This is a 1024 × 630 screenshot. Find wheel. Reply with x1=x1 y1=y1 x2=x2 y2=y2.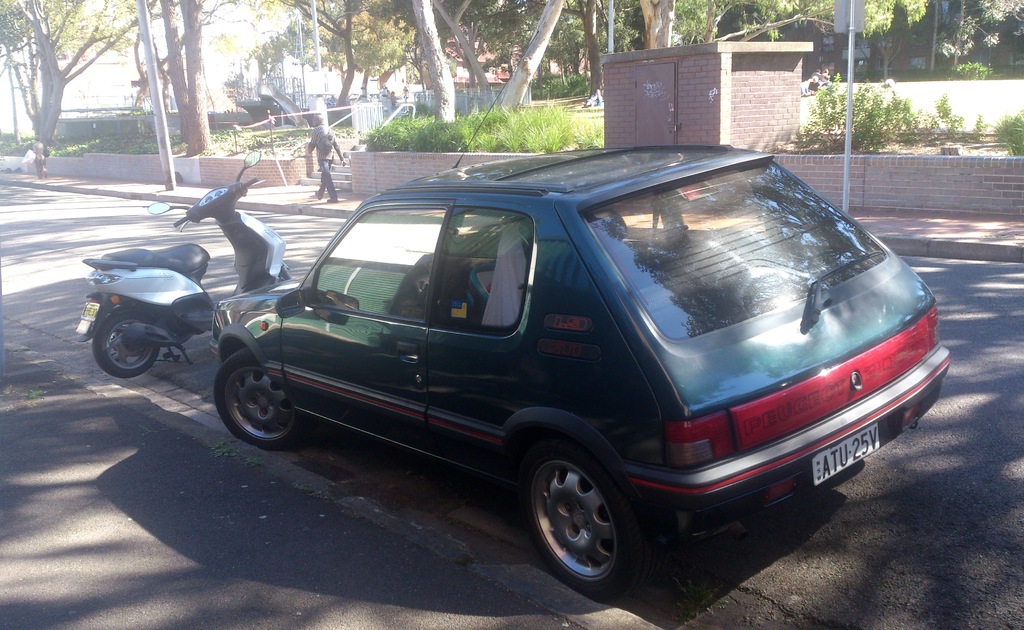
x1=92 y1=306 x2=166 y2=375.
